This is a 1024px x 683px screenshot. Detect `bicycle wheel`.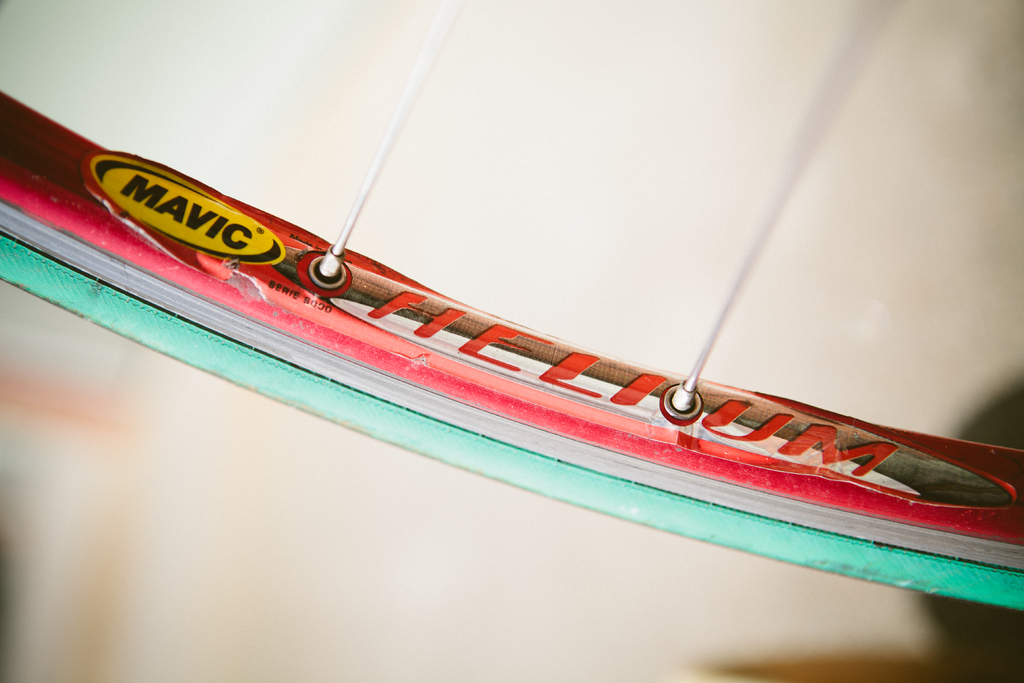
<bbox>0, 0, 1023, 611</bbox>.
